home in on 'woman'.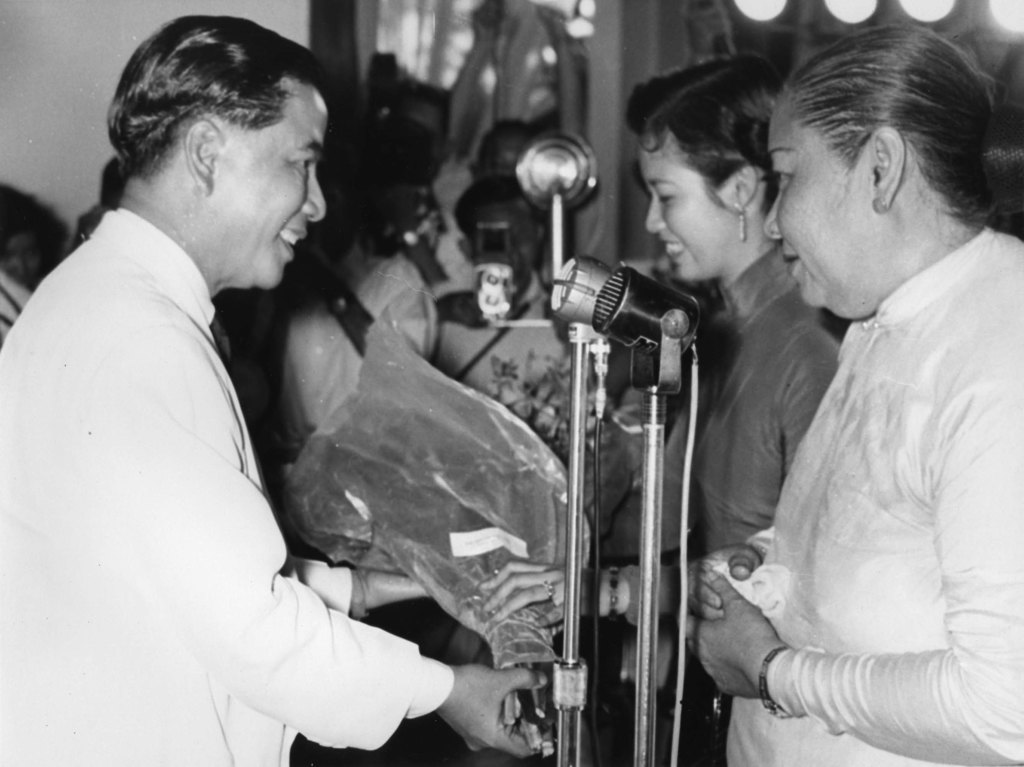
Homed in at <bbox>481, 48, 844, 766</bbox>.
